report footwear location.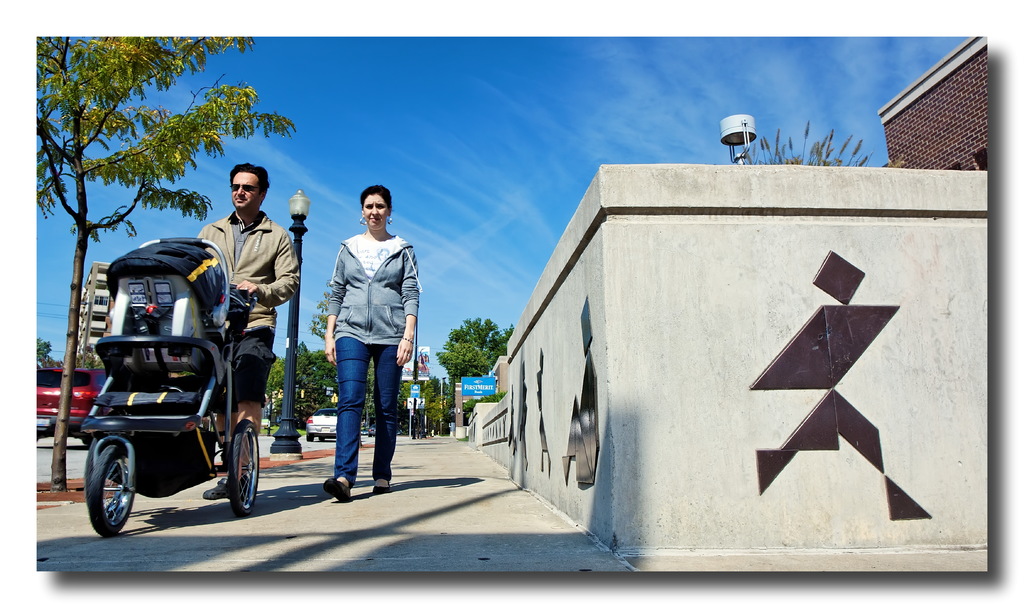
Report: <region>371, 477, 391, 494</region>.
